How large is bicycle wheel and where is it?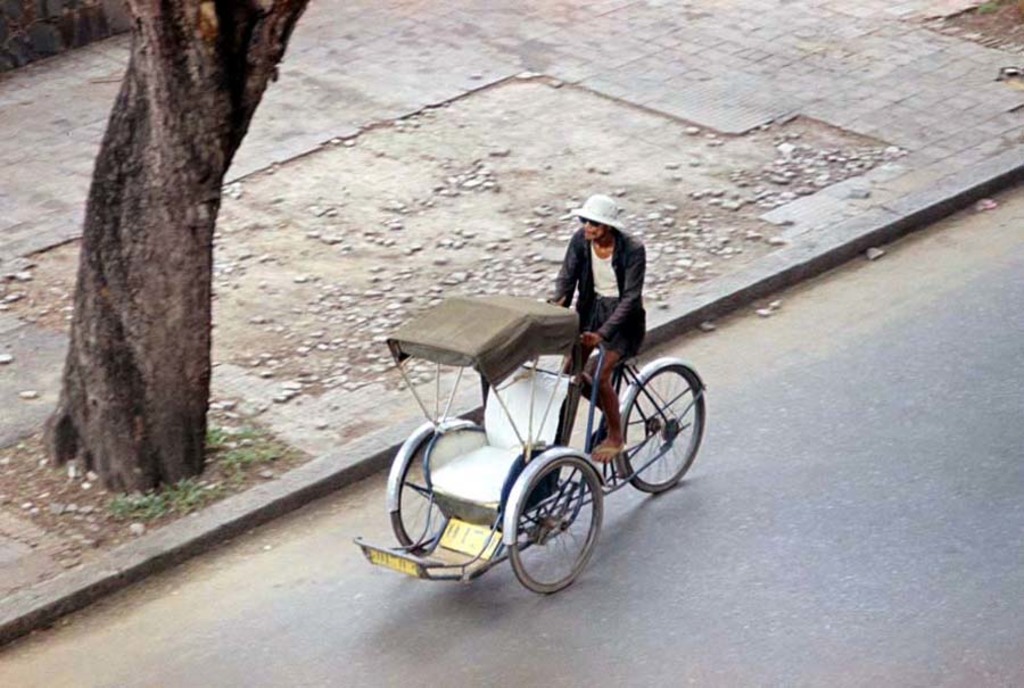
Bounding box: bbox=(498, 462, 604, 600).
